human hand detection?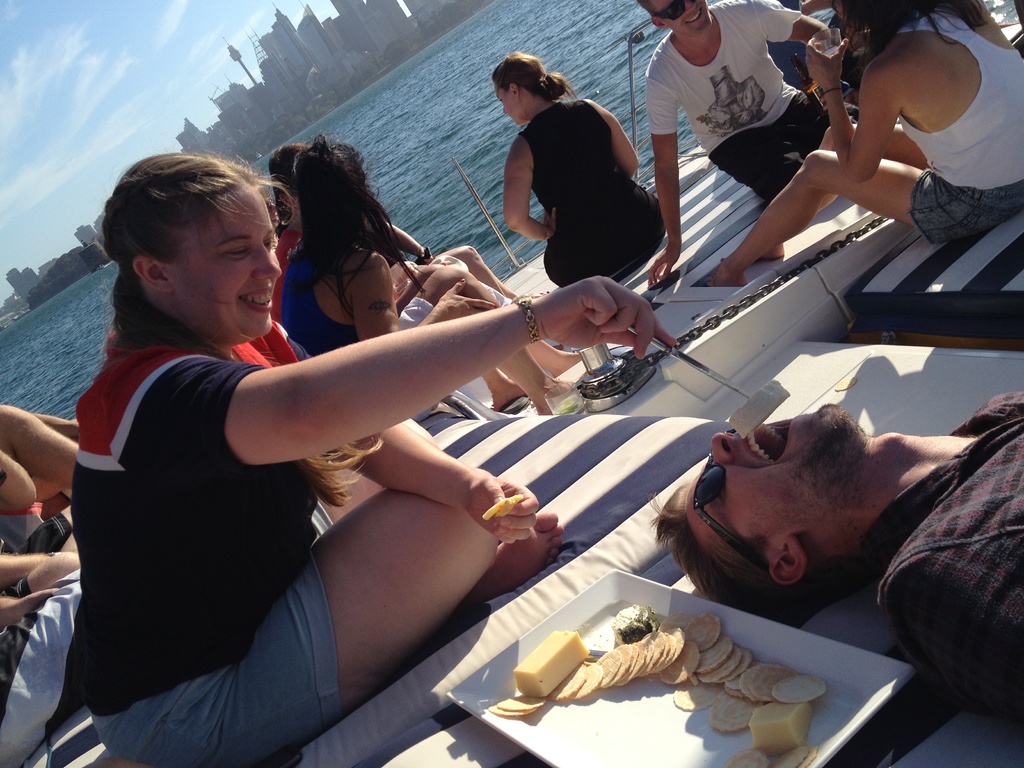
locate(456, 470, 541, 547)
